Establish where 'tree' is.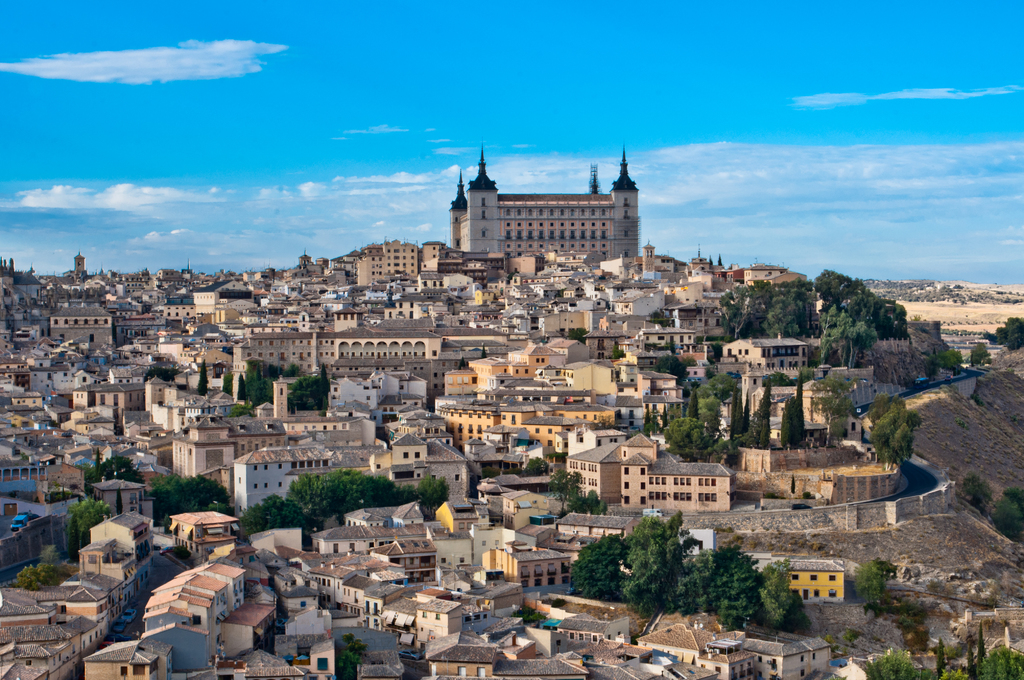
Established at 243:498:307:546.
